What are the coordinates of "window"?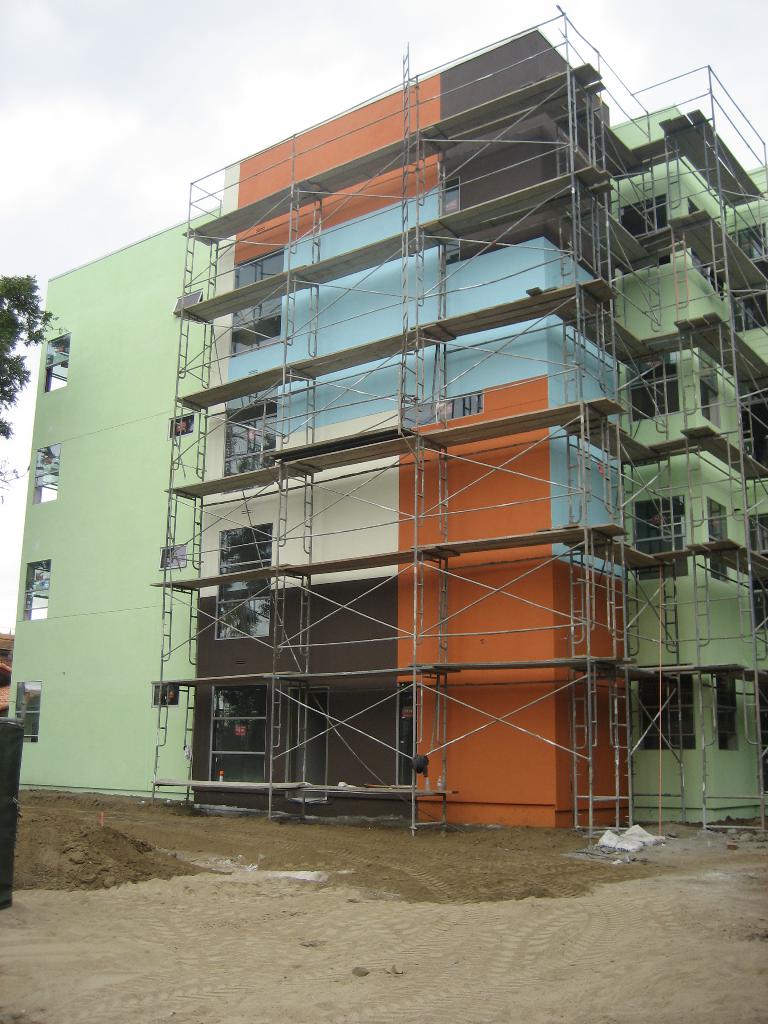
rect(152, 682, 177, 706).
